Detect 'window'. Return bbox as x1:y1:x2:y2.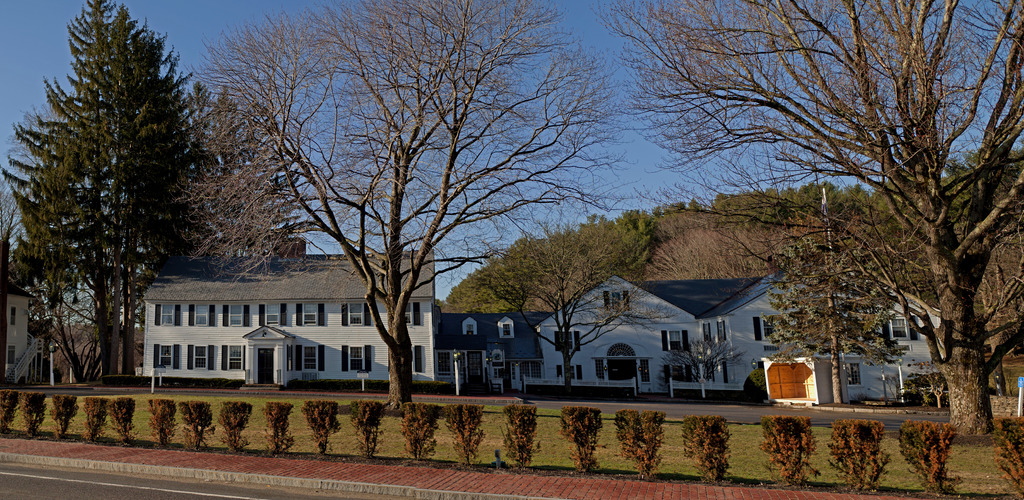
637:359:651:383.
